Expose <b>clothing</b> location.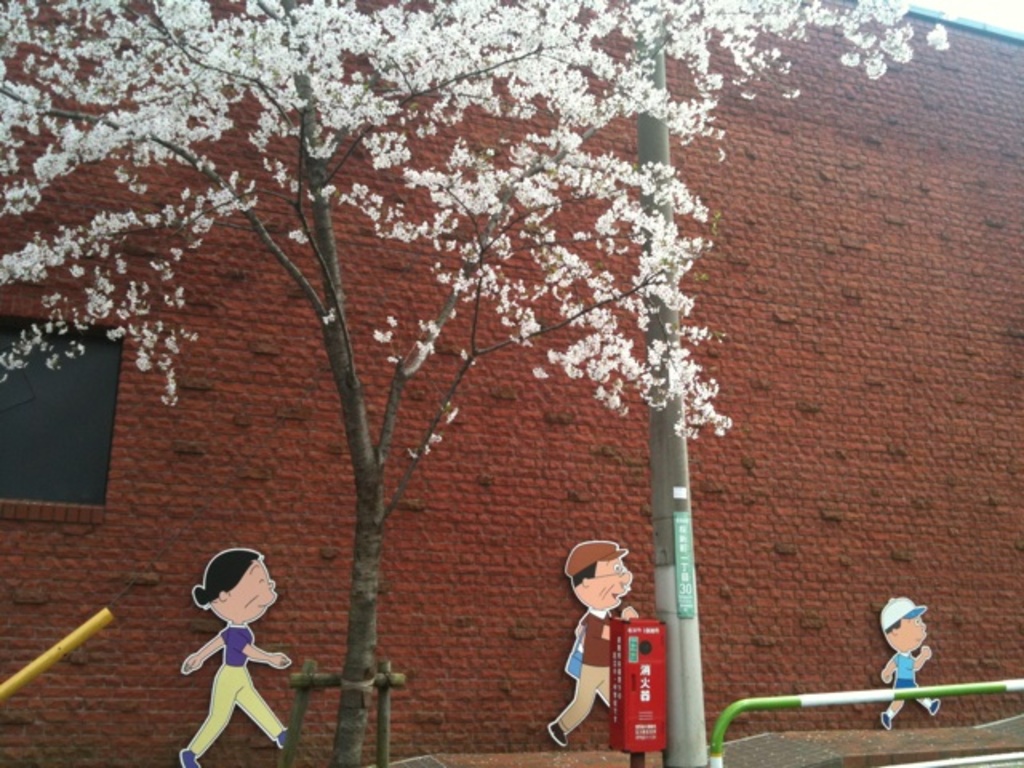
Exposed at box(885, 654, 926, 704).
